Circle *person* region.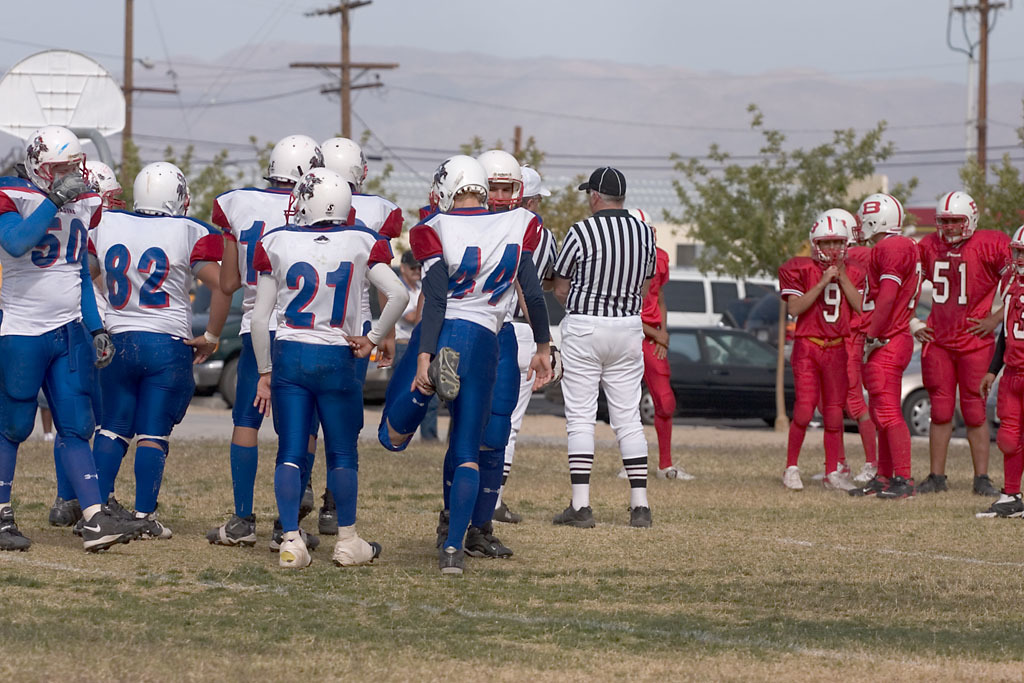
Region: l=851, t=194, r=924, b=501.
